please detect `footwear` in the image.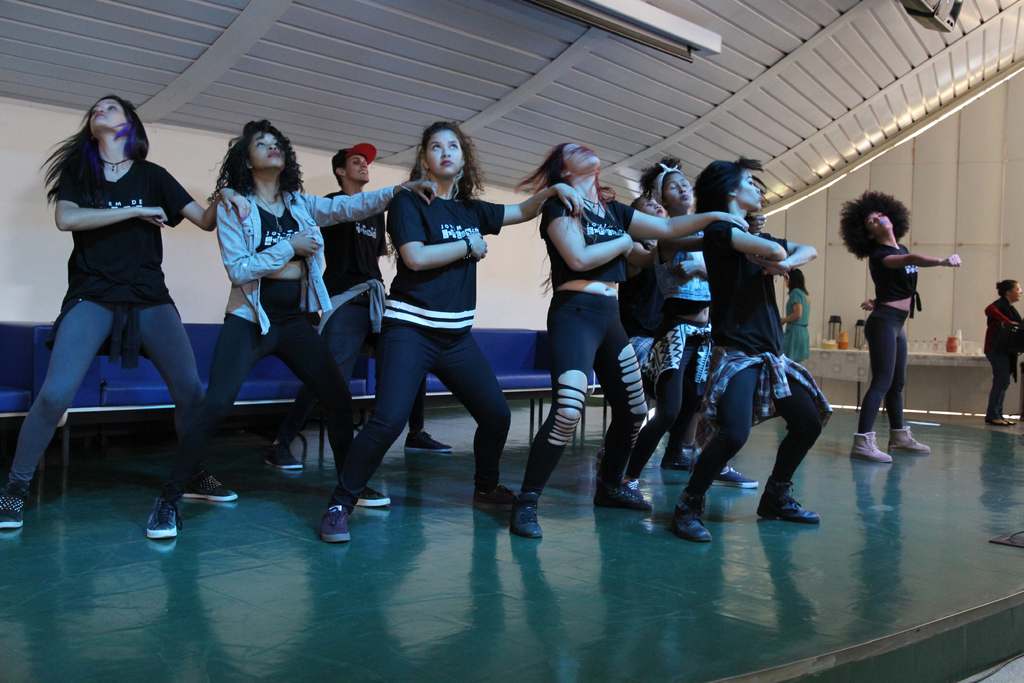
179, 466, 241, 507.
